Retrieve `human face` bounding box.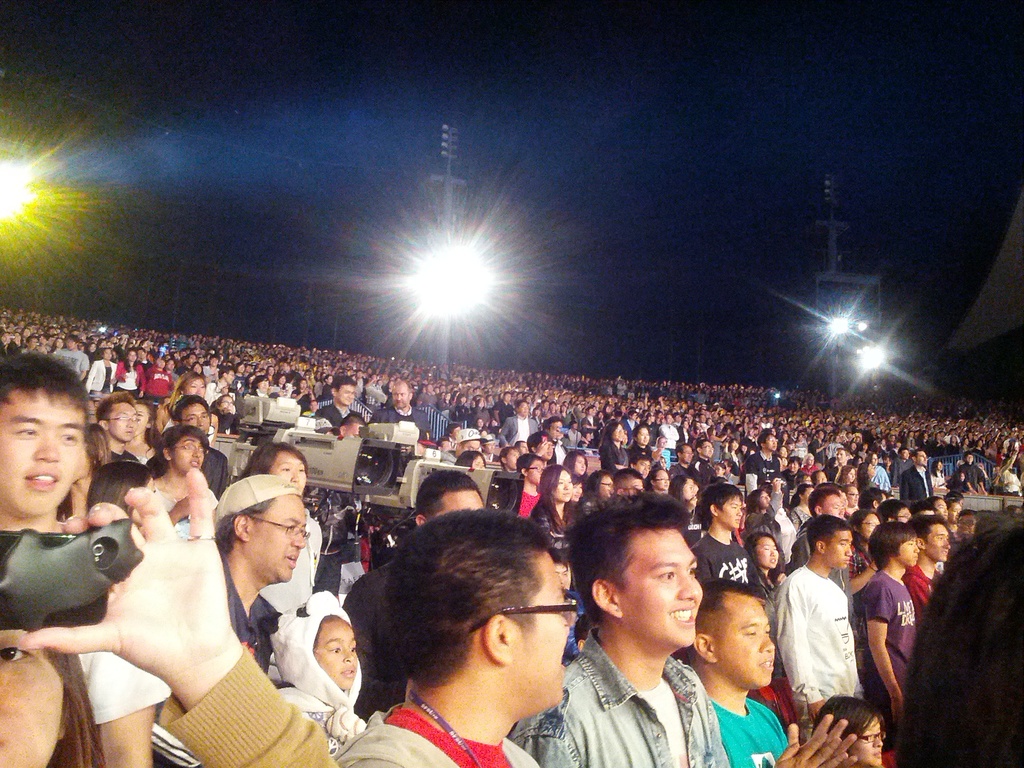
Bounding box: 563 405 565 412.
